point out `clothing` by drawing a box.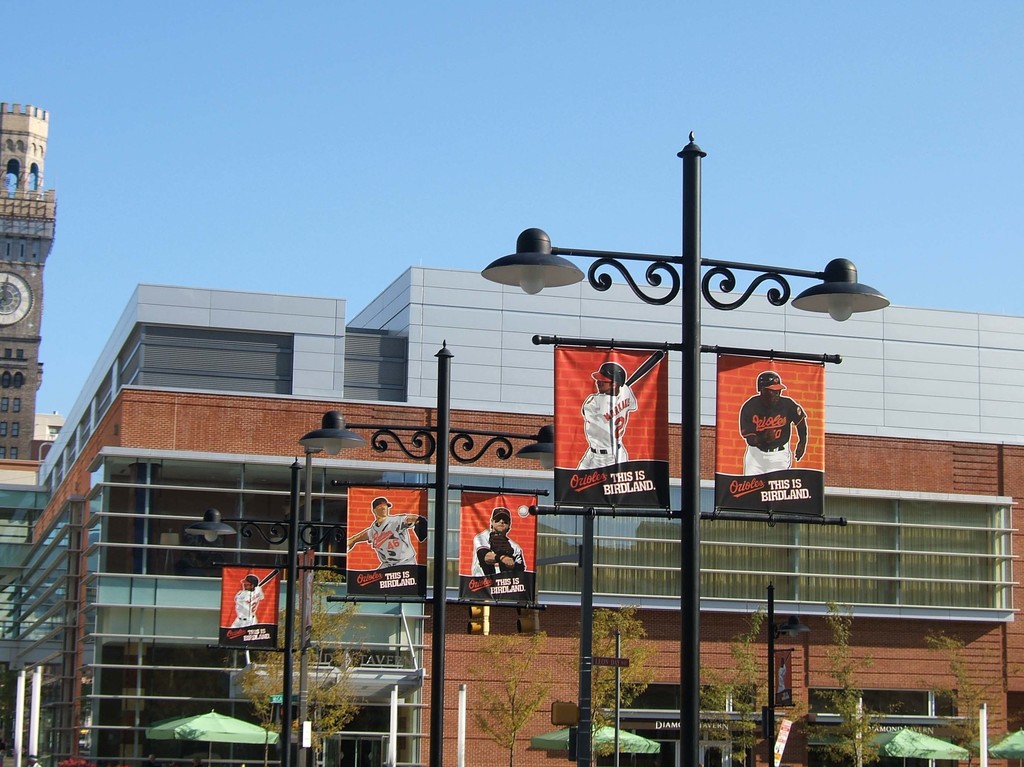
region(377, 515, 417, 570).
